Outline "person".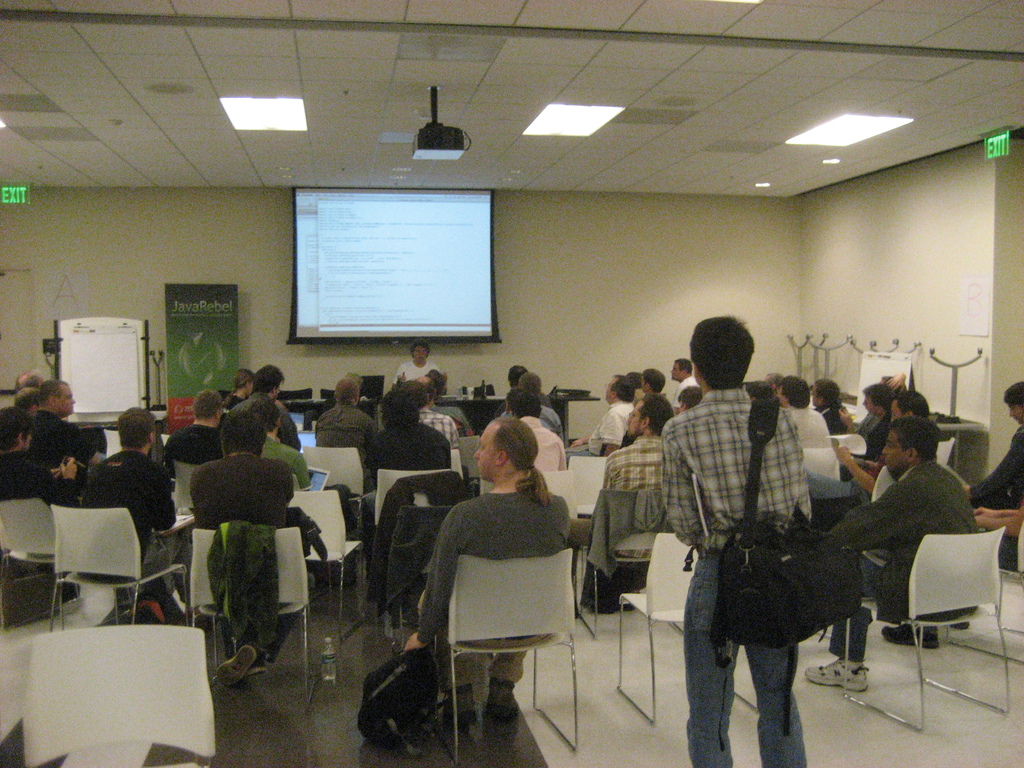
Outline: select_region(488, 392, 565, 486).
